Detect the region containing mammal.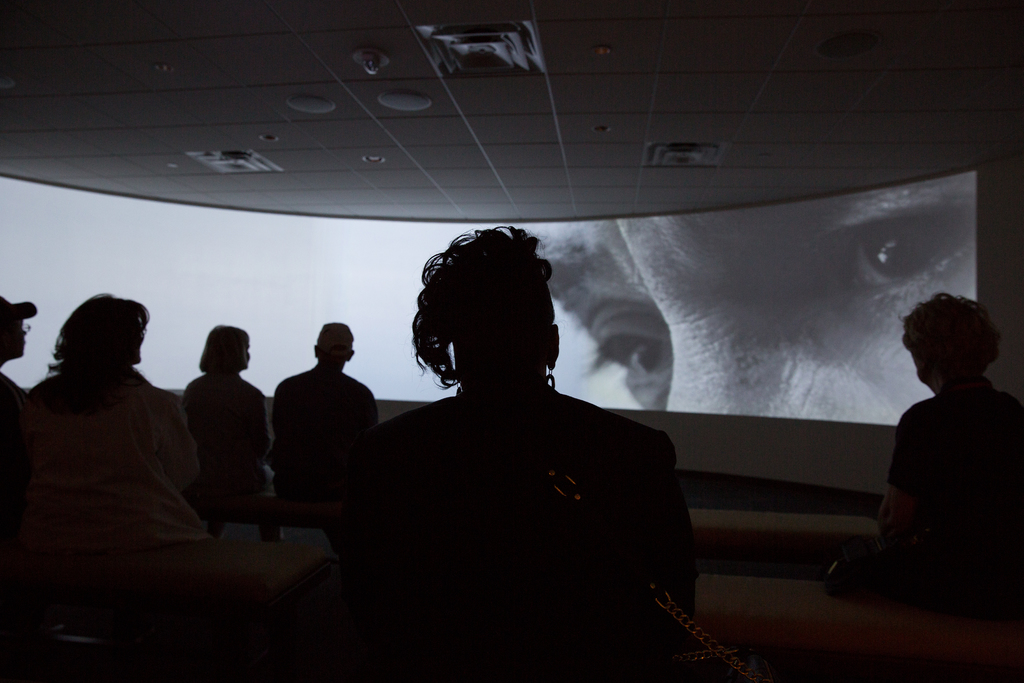
bbox=[0, 292, 34, 458].
